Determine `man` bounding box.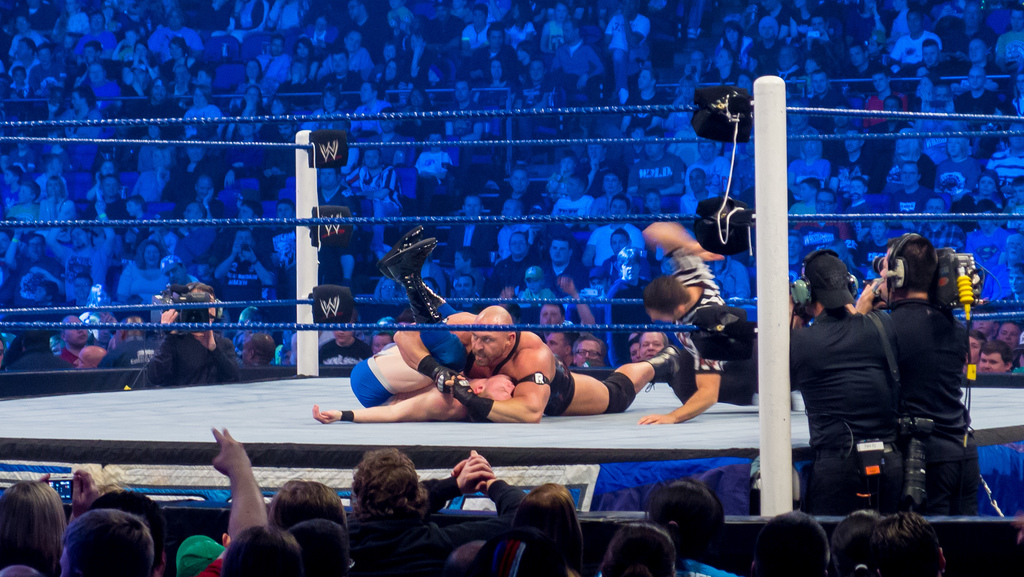
Determined: (635, 211, 758, 425).
